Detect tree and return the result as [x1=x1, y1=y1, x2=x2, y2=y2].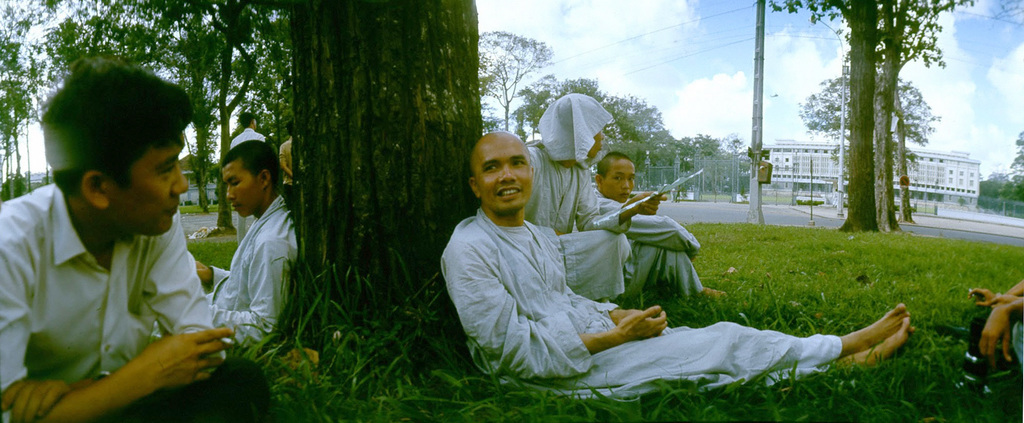
[x1=479, y1=21, x2=559, y2=135].
